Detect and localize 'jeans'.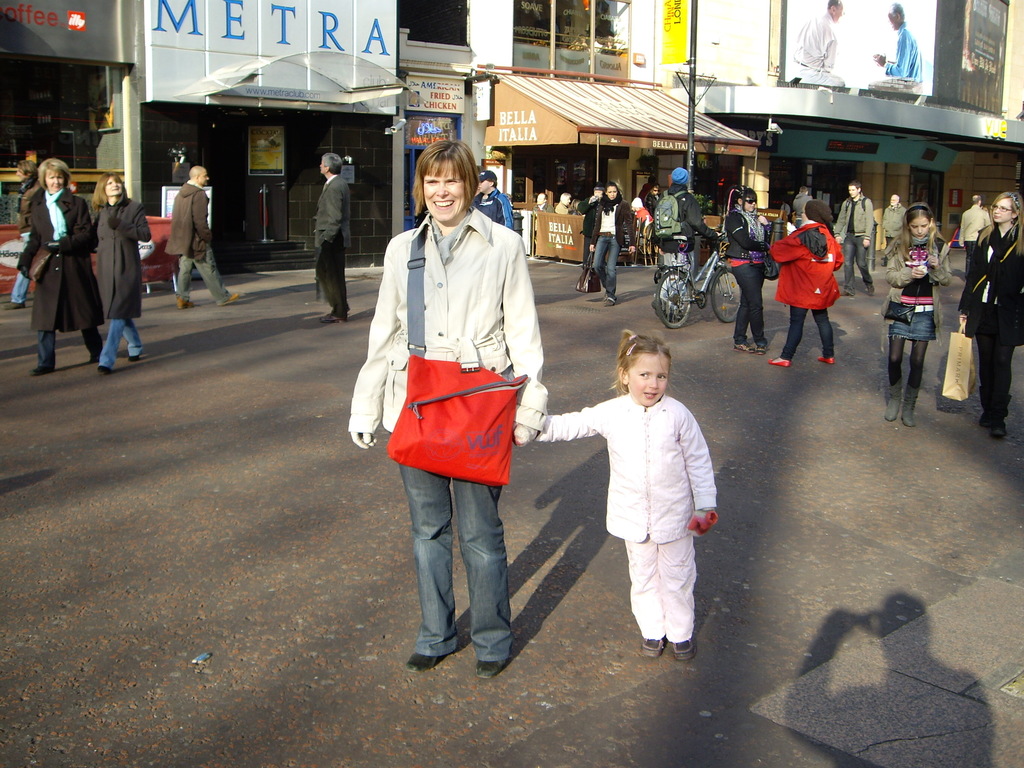
Localized at bbox=[835, 236, 870, 277].
